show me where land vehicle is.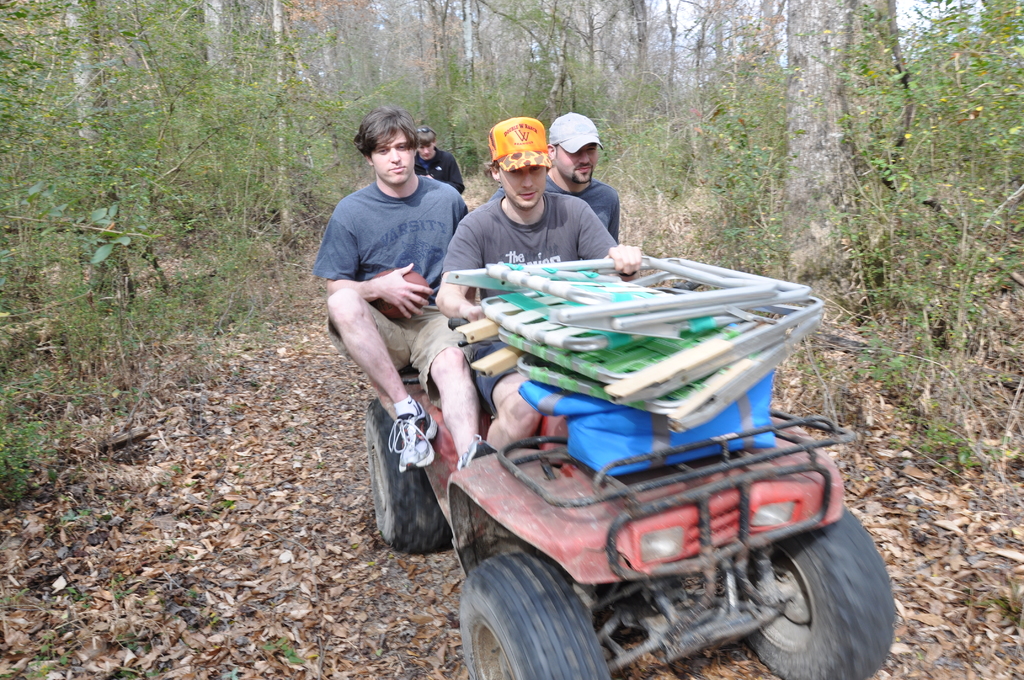
land vehicle is at rect(391, 252, 897, 679).
